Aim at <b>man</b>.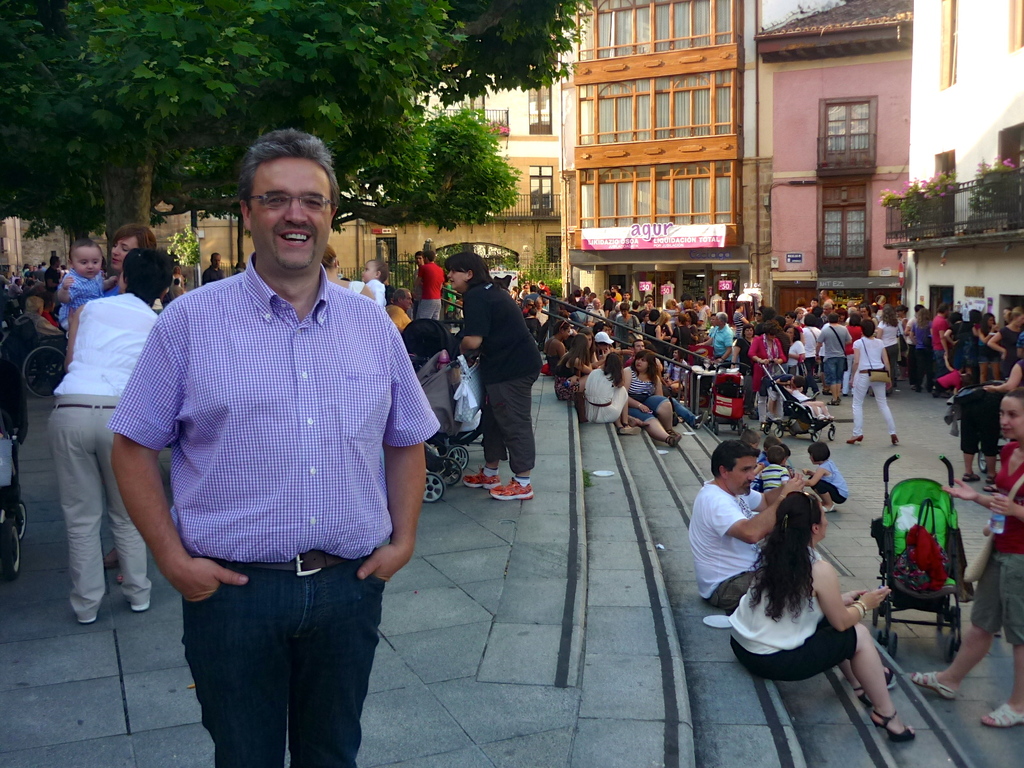
Aimed at detection(415, 249, 427, 270).
